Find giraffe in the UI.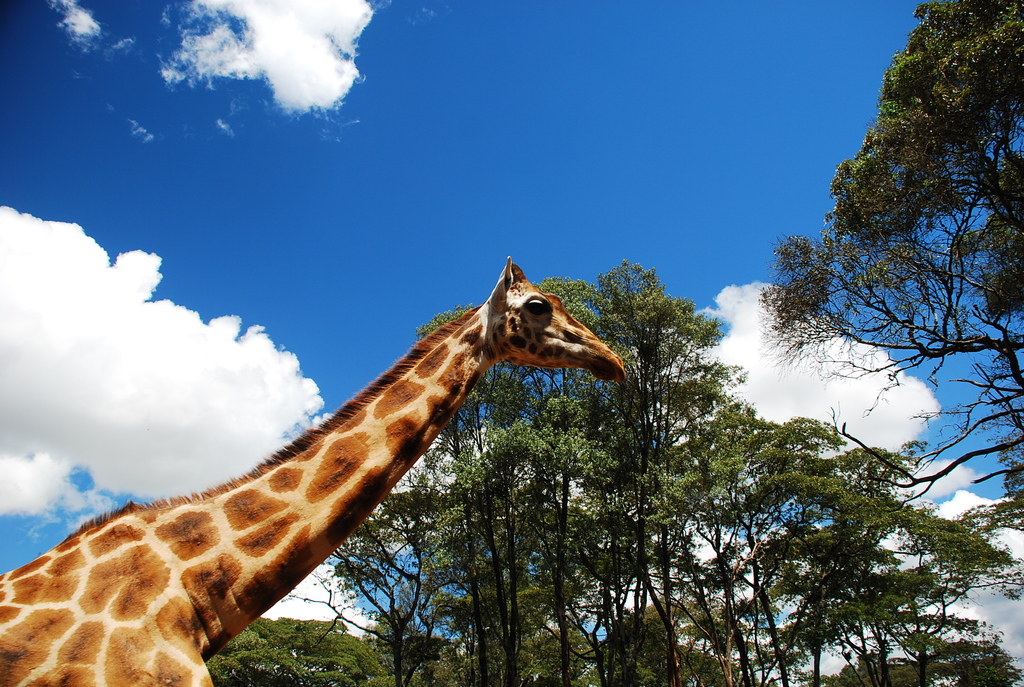
UI element at 0 256 623 686.
